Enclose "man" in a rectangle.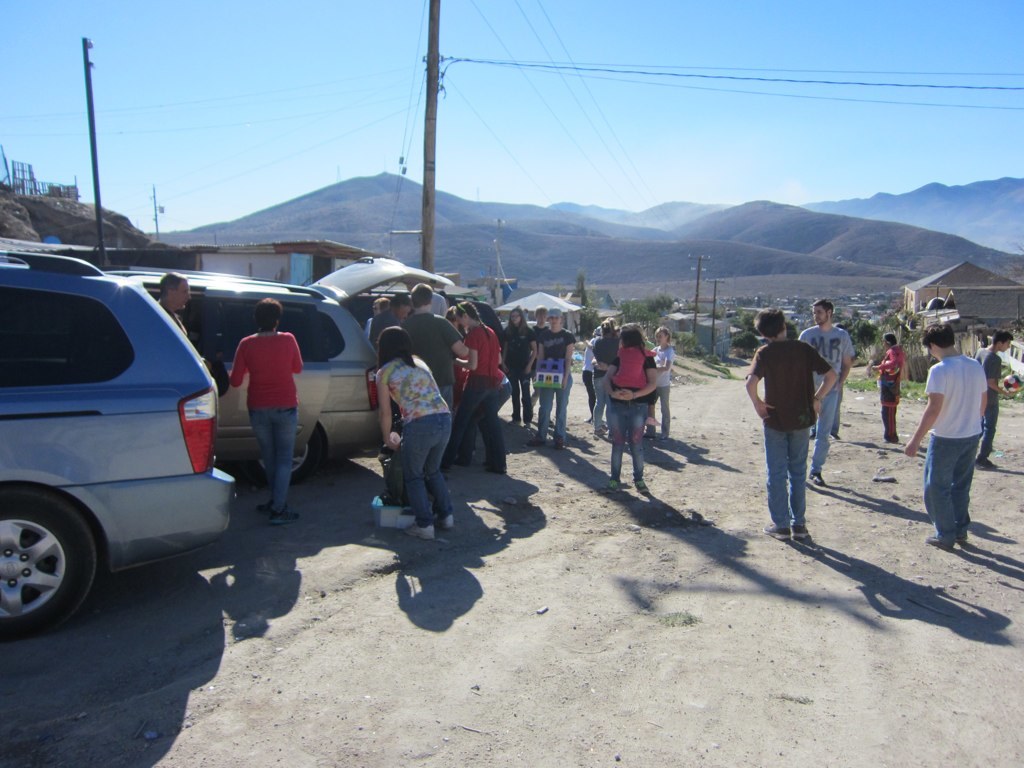
367 287 408 354.
